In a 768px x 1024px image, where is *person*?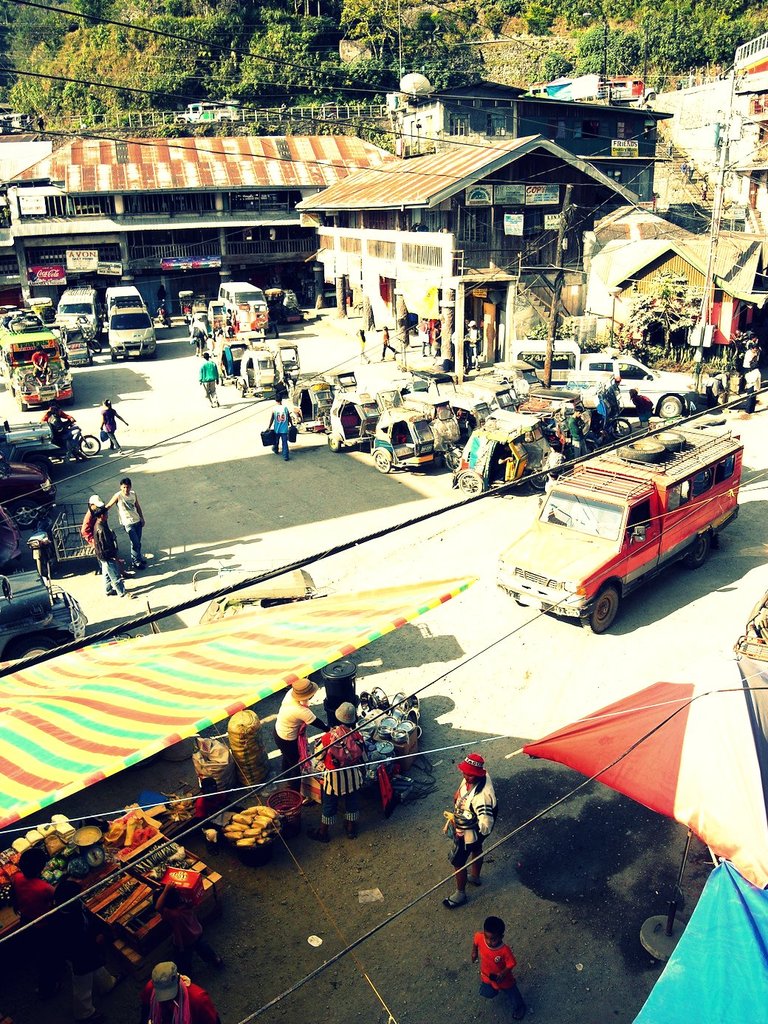
628/385/653/423.
